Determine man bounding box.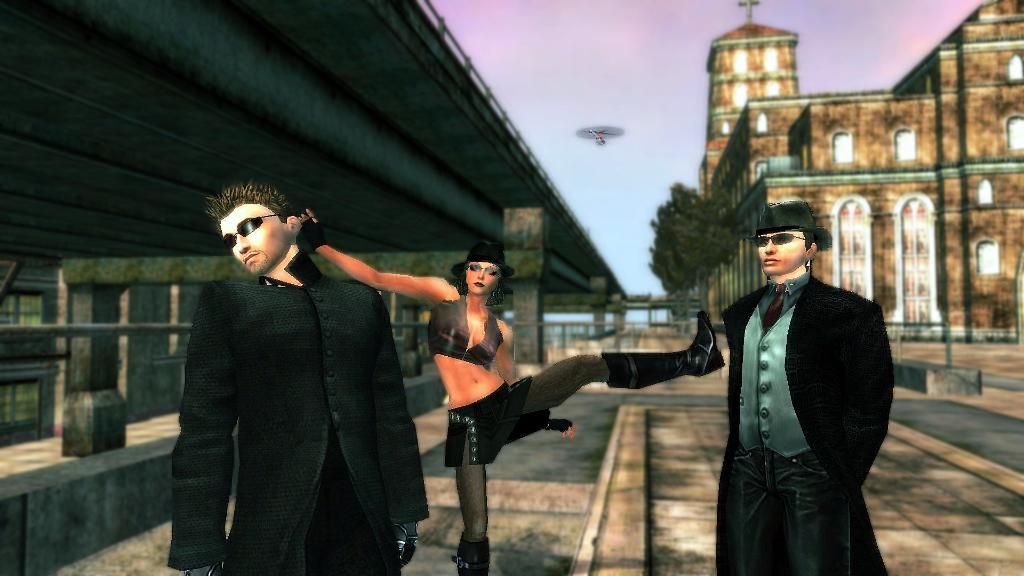
Determined: [163,179,430,575].
